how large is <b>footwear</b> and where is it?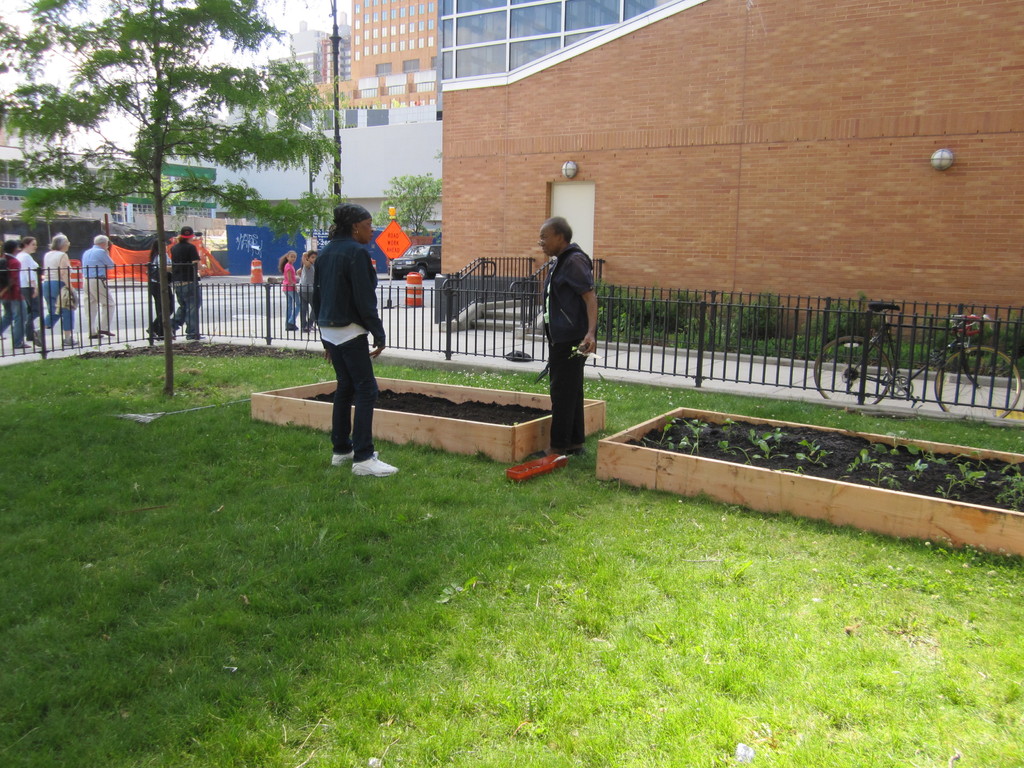
Bounding box: bbox(285, 321, 298, 333).
